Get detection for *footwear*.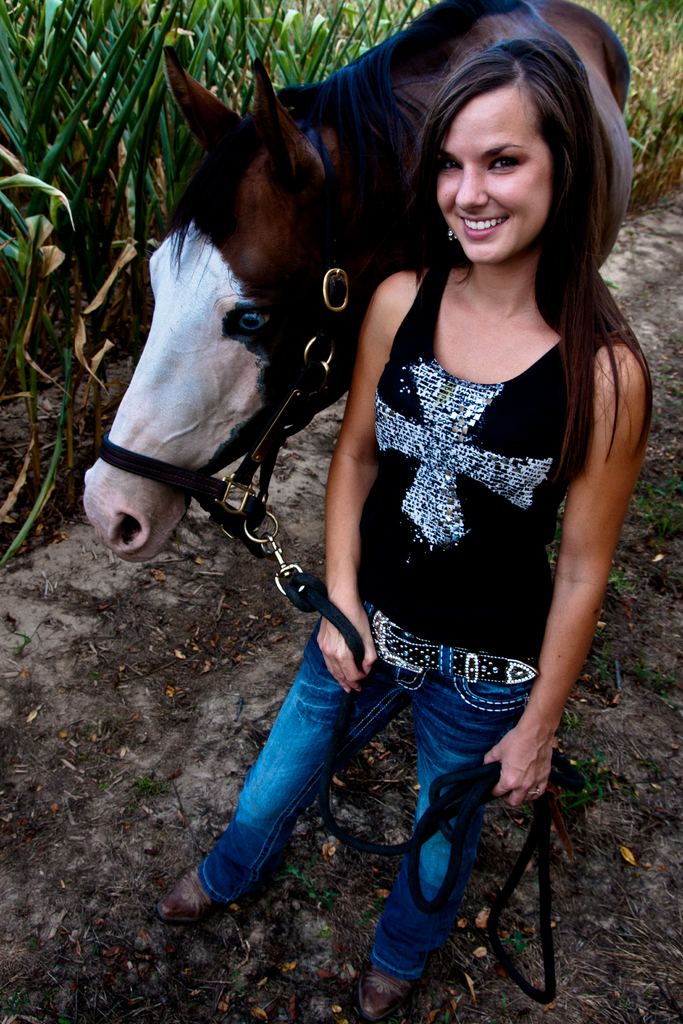
Detection: {"x1": 158, "y1": 863, "x2": 242, "y2": 925}.
